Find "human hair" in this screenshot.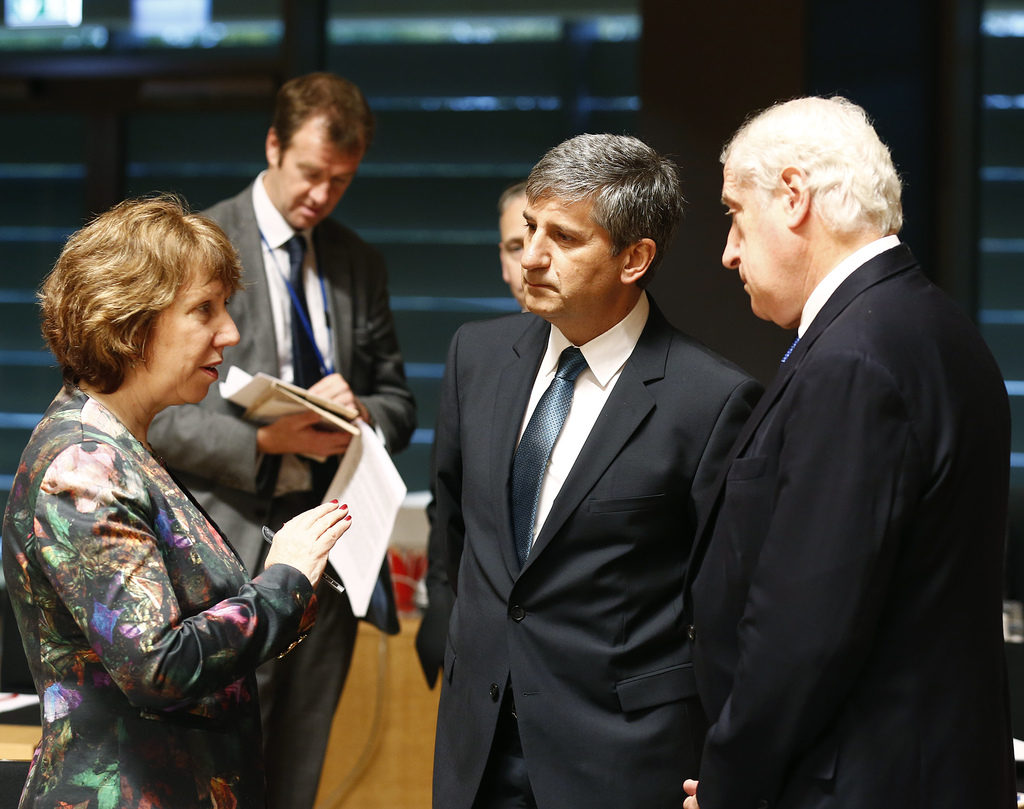
The bounding box for "human hair" is bbox=[523, 126, 667, 288].
